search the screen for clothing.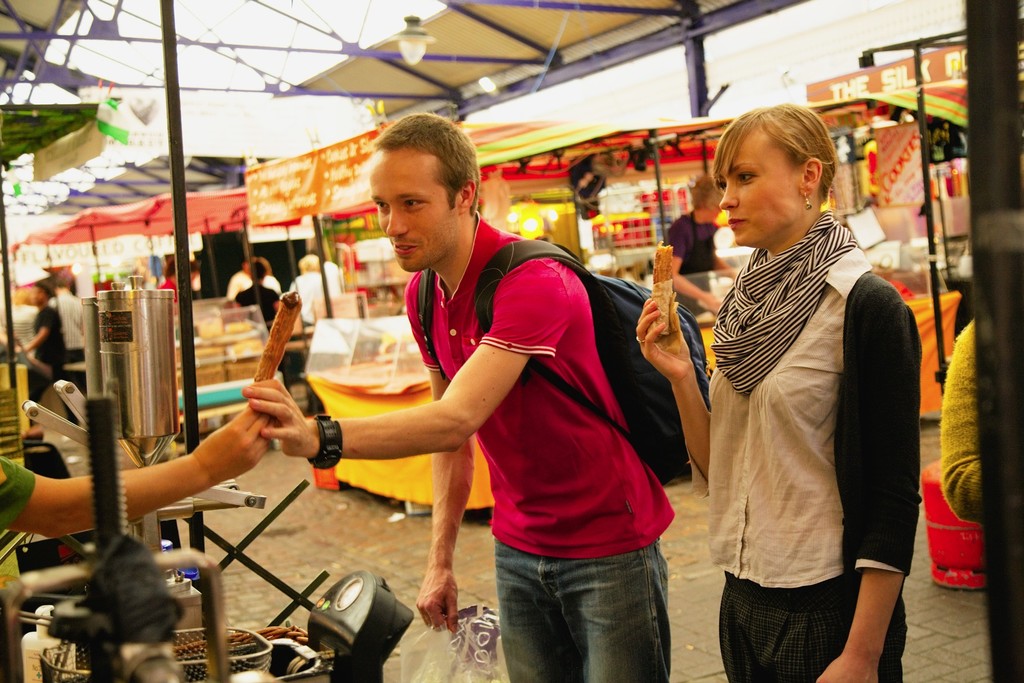
Found at bbox(696, 250, 936, 588).
